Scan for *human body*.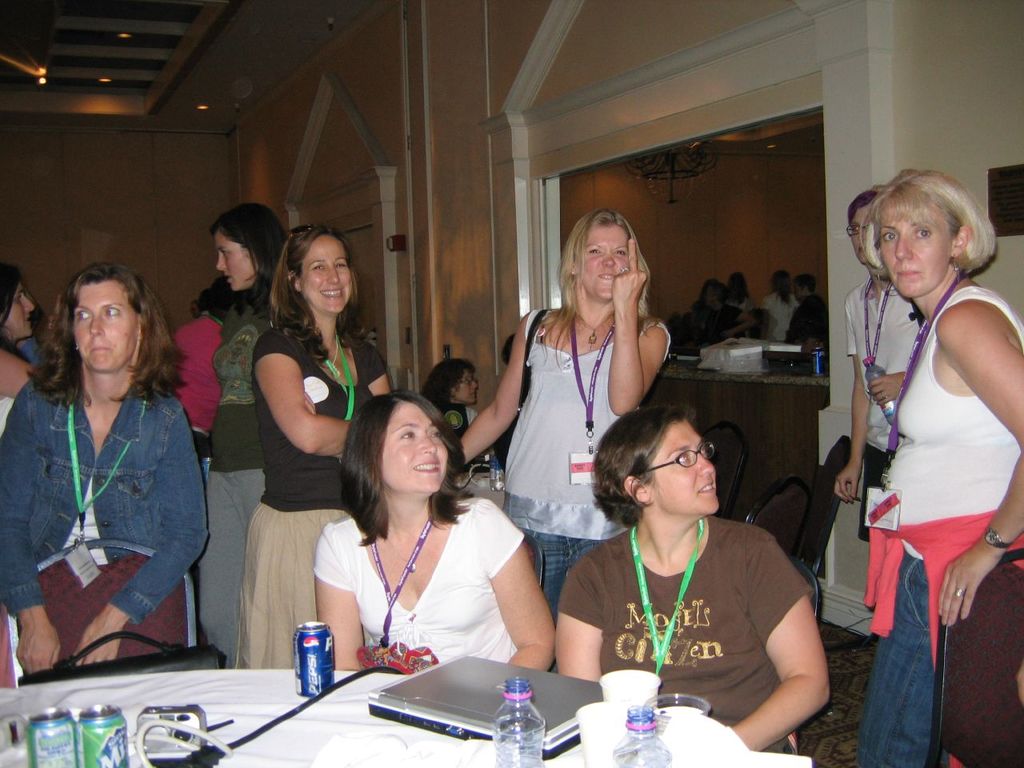
Scan result: detection(784, 269, 834, 355).
